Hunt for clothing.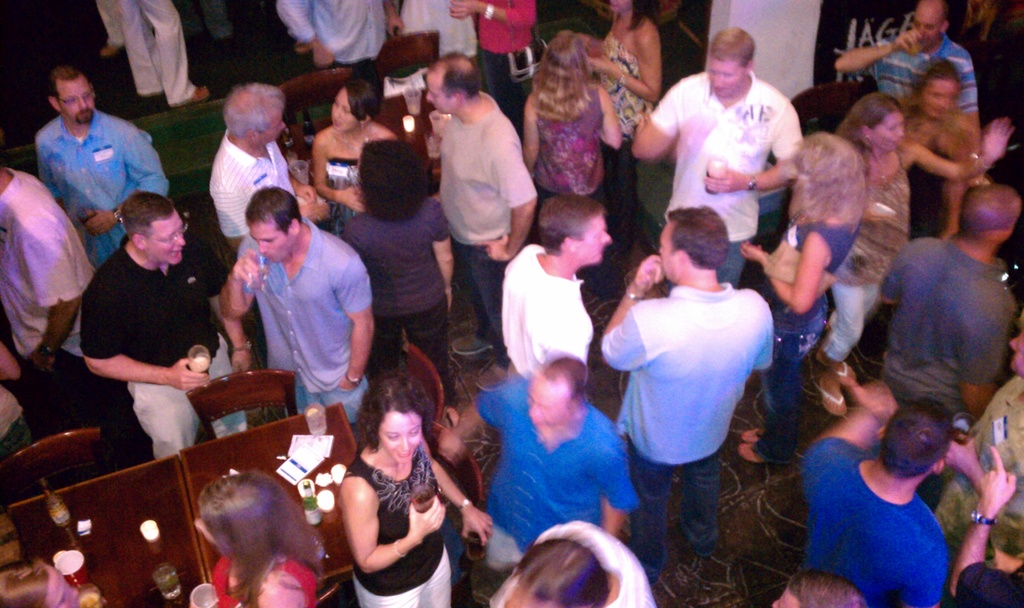
Hunted down at [188, 549, 324, 607].
